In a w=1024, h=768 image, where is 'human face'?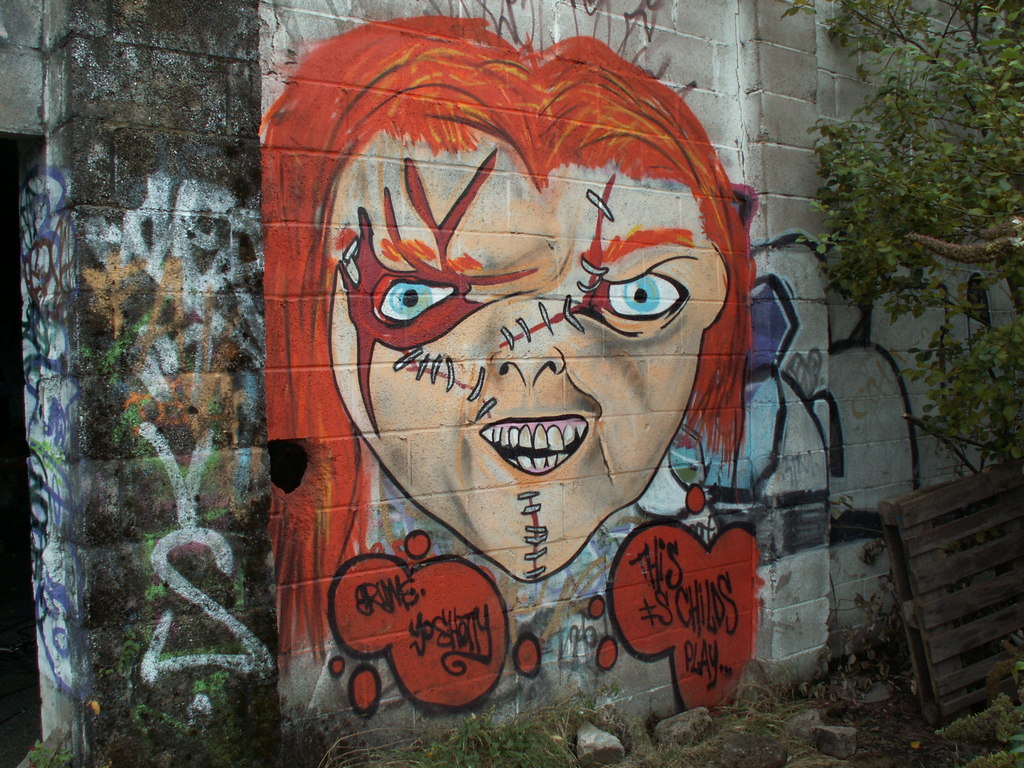
{"x1": 327, "y1": 171, "x2": 729, "y2": 574}.
